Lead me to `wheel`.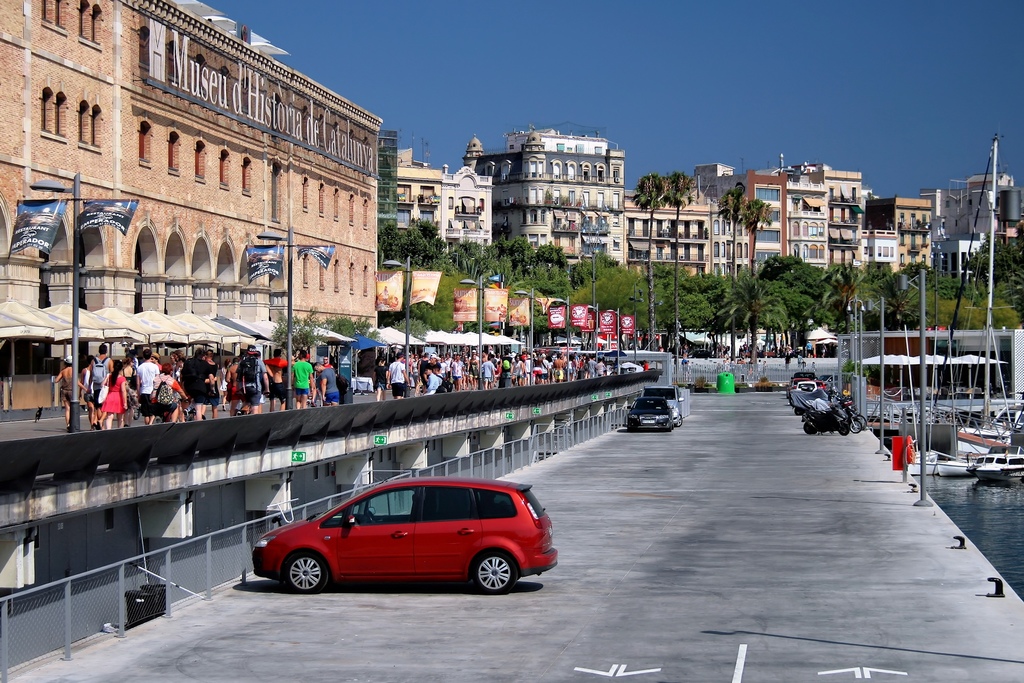
Lead to locate(851, 415, 868, 428).
